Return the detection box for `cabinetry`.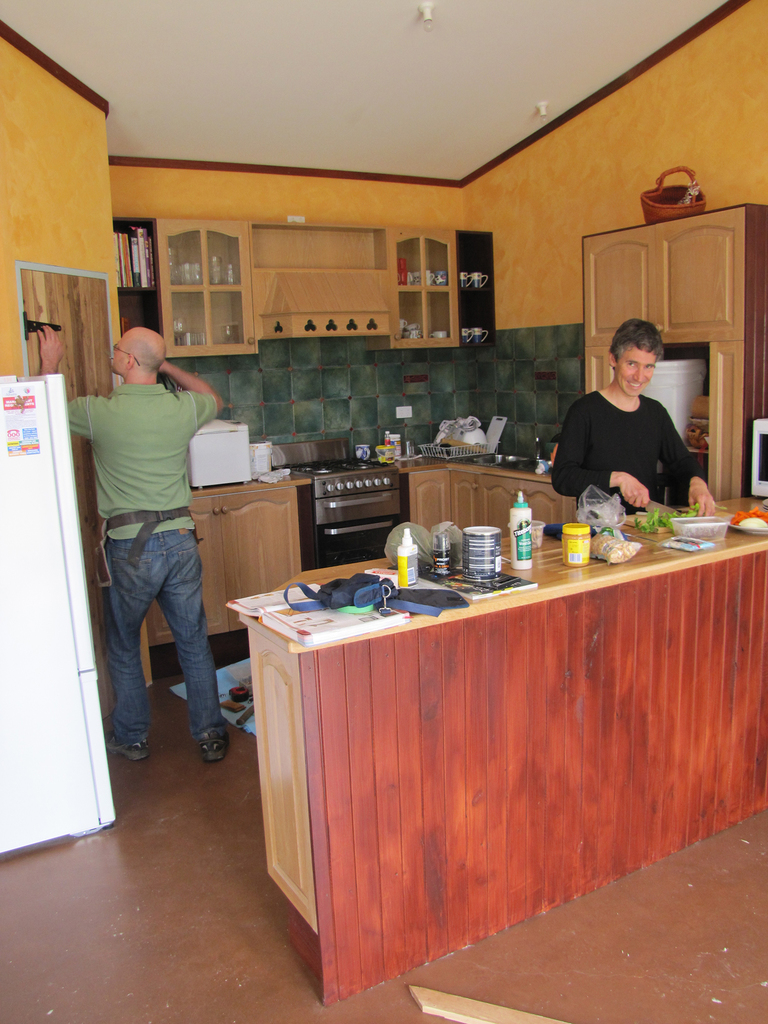
{"left": 105, "top": 219, "right": 168, "bottom": 296}.
